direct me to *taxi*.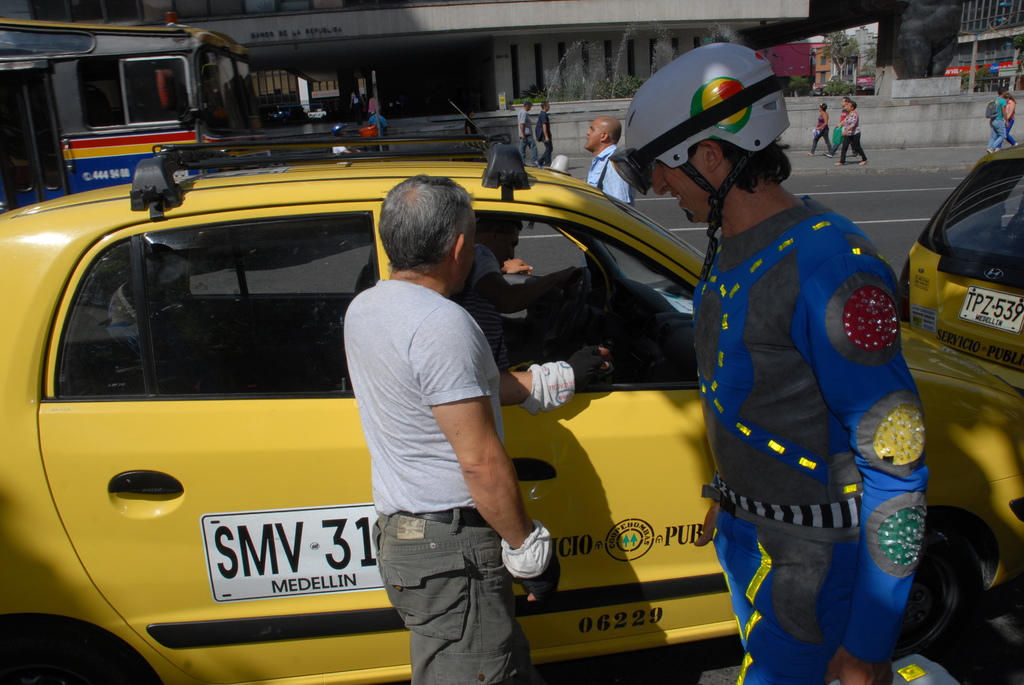
Direction: detection(0, 130, 968, 681).
